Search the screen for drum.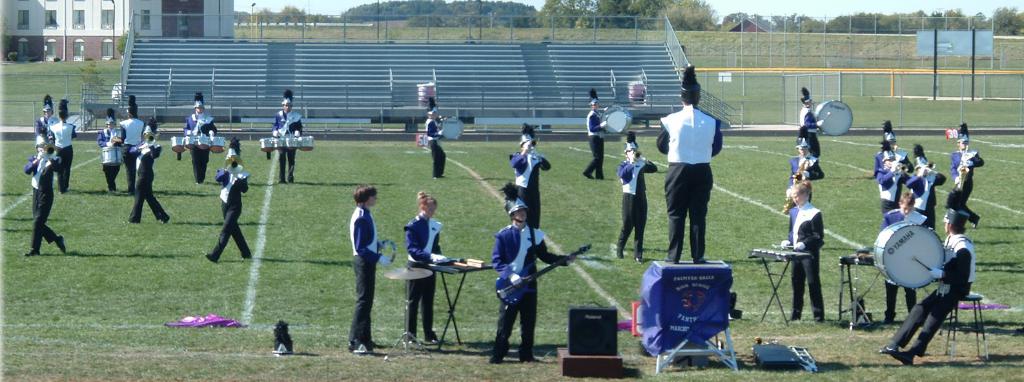
Found at region(439, 115, 464, 141).
